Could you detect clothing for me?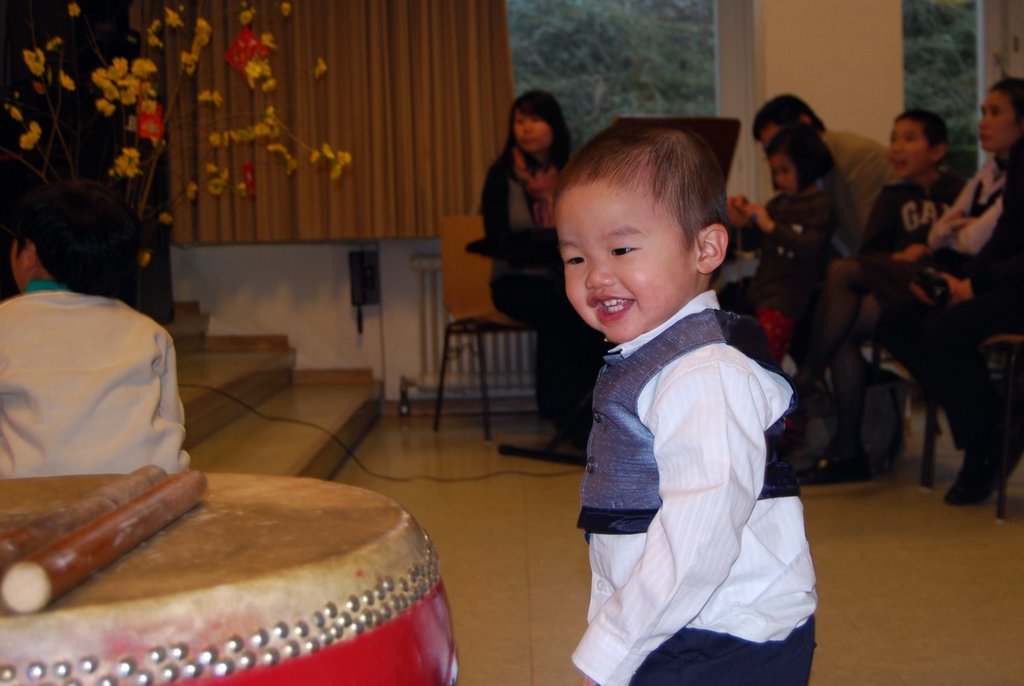
Detection result: <region>479, 147, 614, 446</region>.
